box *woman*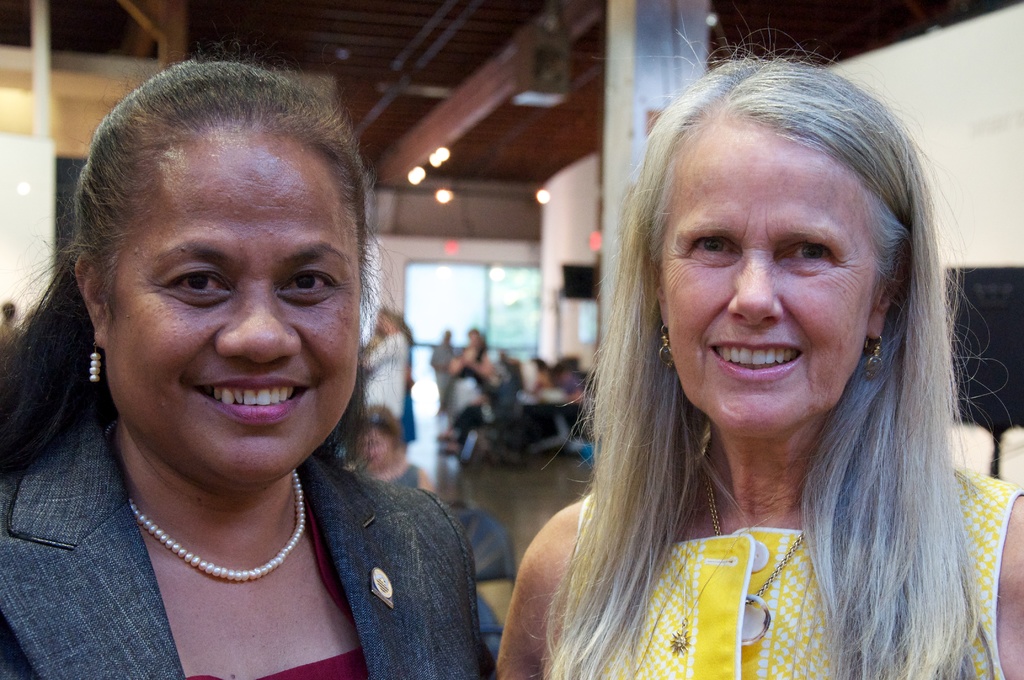
box=[0, 56, 525, 670]
